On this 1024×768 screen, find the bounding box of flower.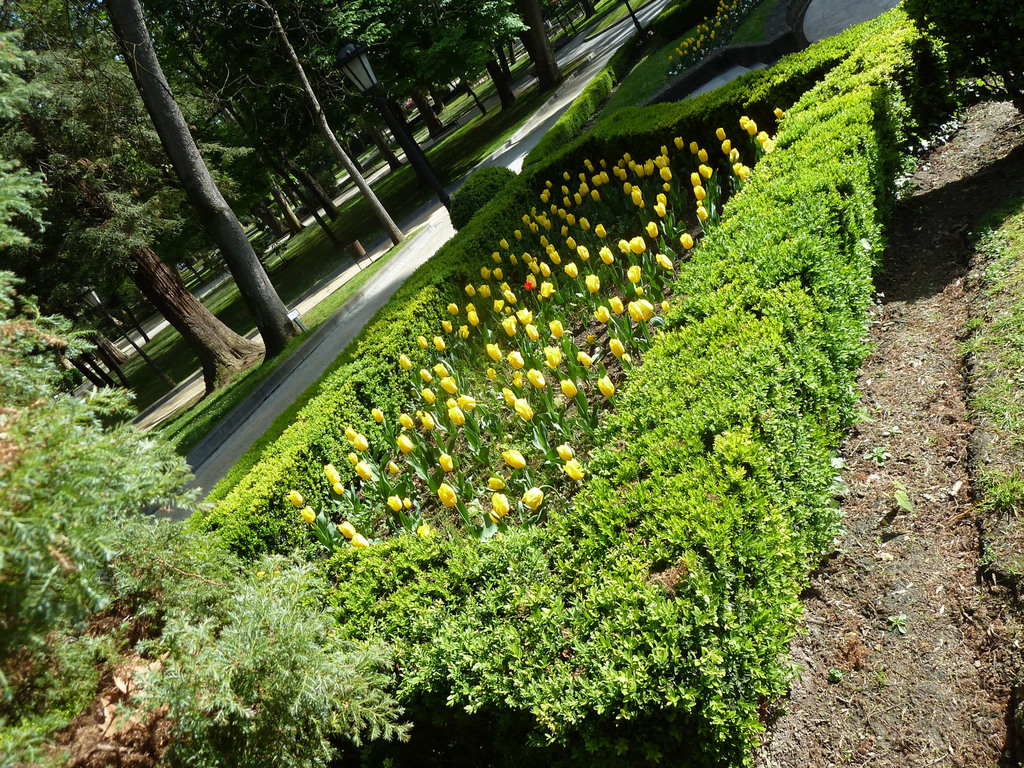
Bounding box: Rect(505, 348, 525, 371).
